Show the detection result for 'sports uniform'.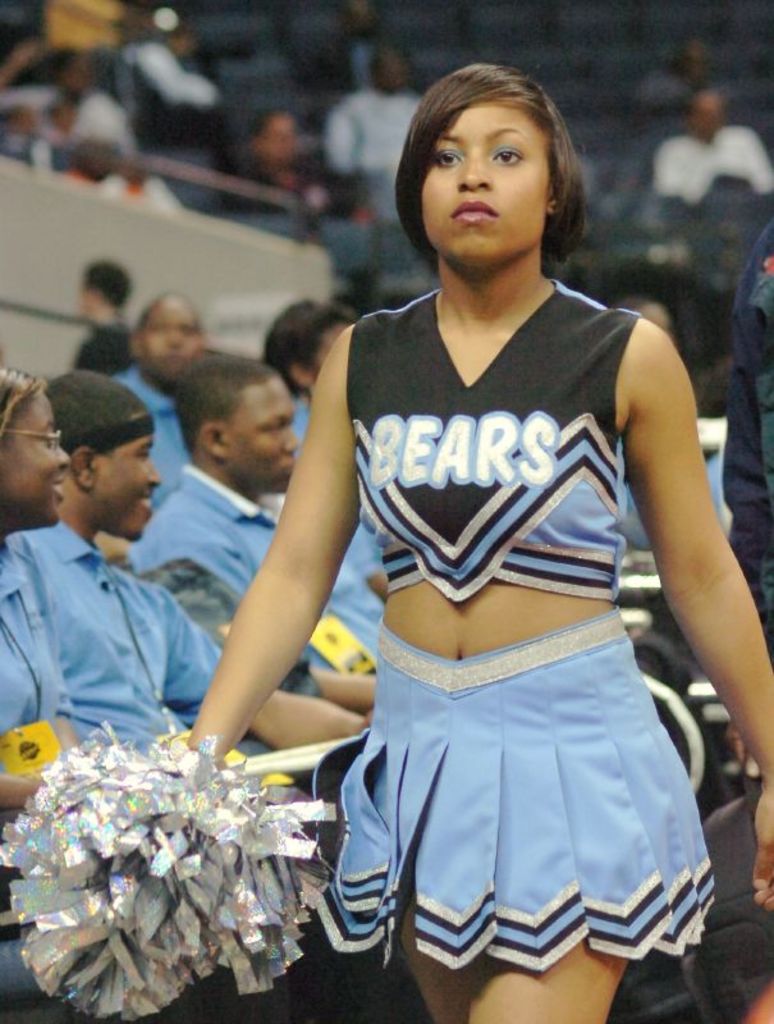
(313,273,713,970).
